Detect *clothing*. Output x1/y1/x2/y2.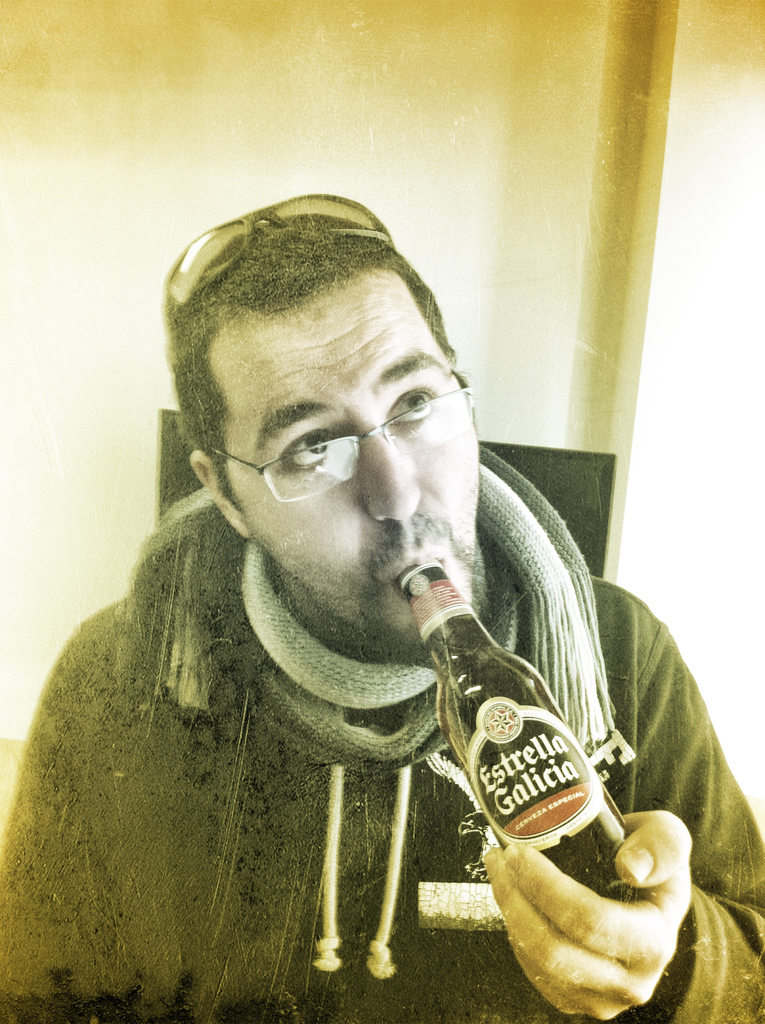
0/442/764/1023.
